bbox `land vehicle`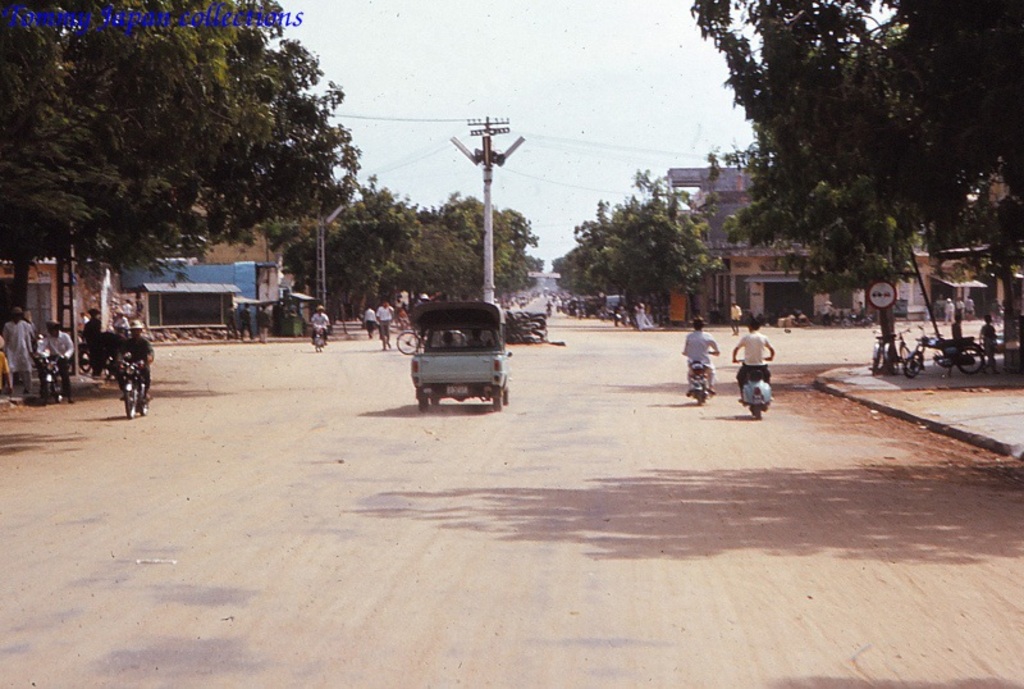
Rect(124, 356, 145, 414)
